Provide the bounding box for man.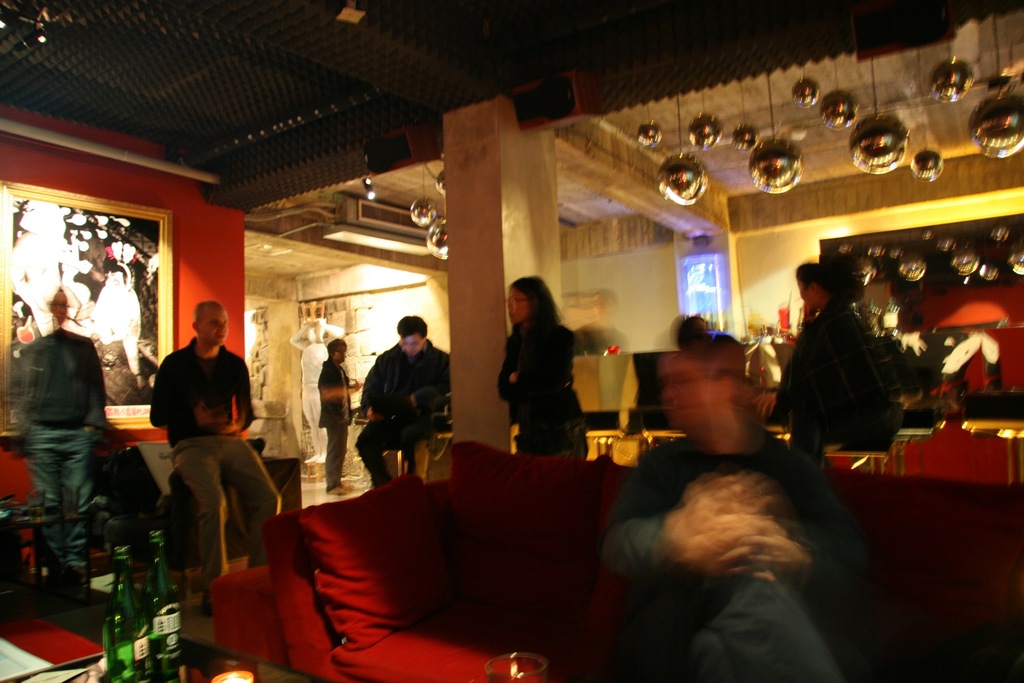
box(610, 345, 863, 682).
